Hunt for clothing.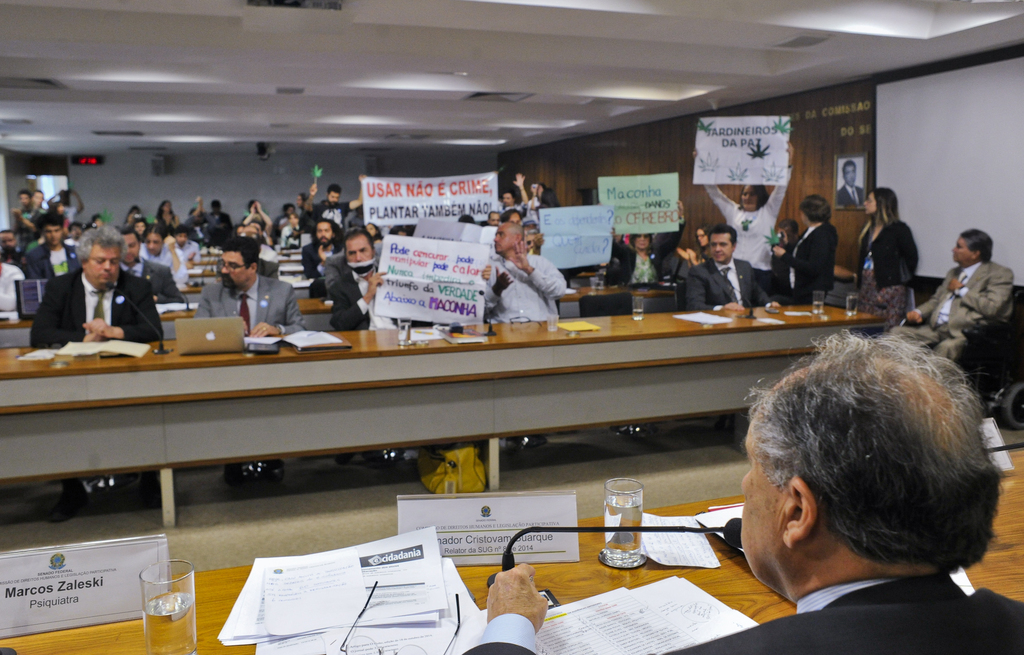
Hunted down at region(314, 198, 351, 230).
